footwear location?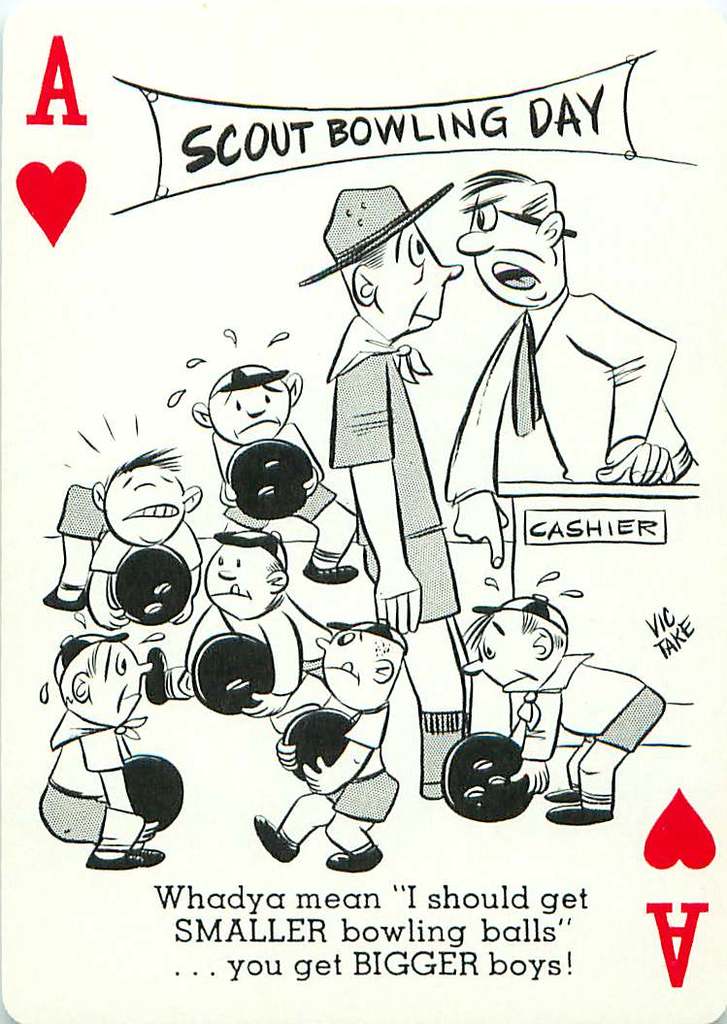
select_region(324, 844, 380, 875)
